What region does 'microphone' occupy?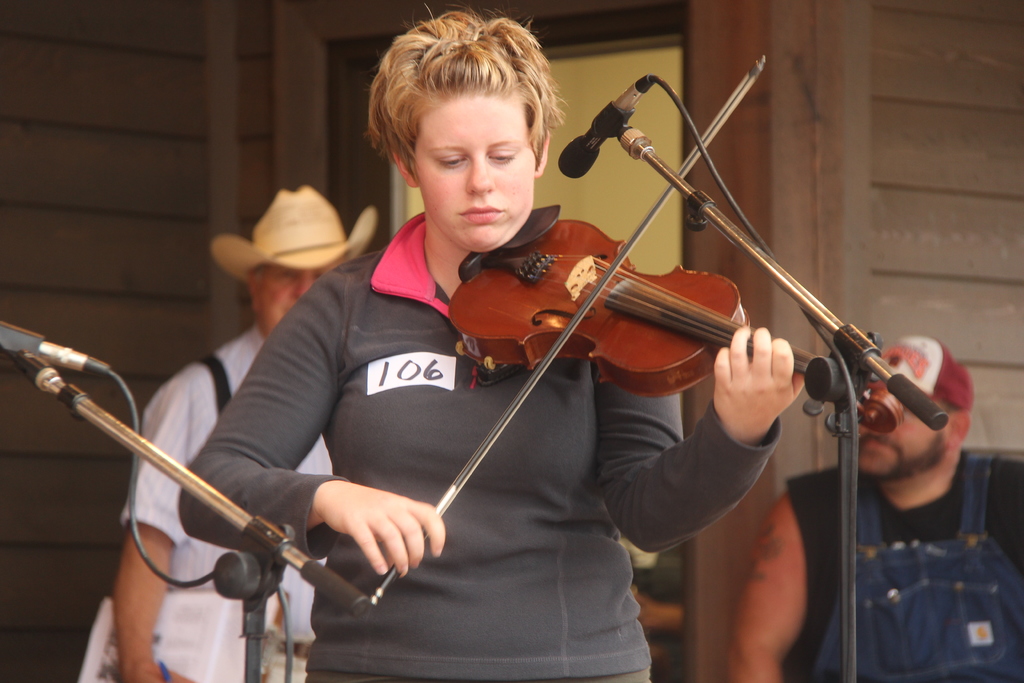
box(0, 317, 113, 381).
